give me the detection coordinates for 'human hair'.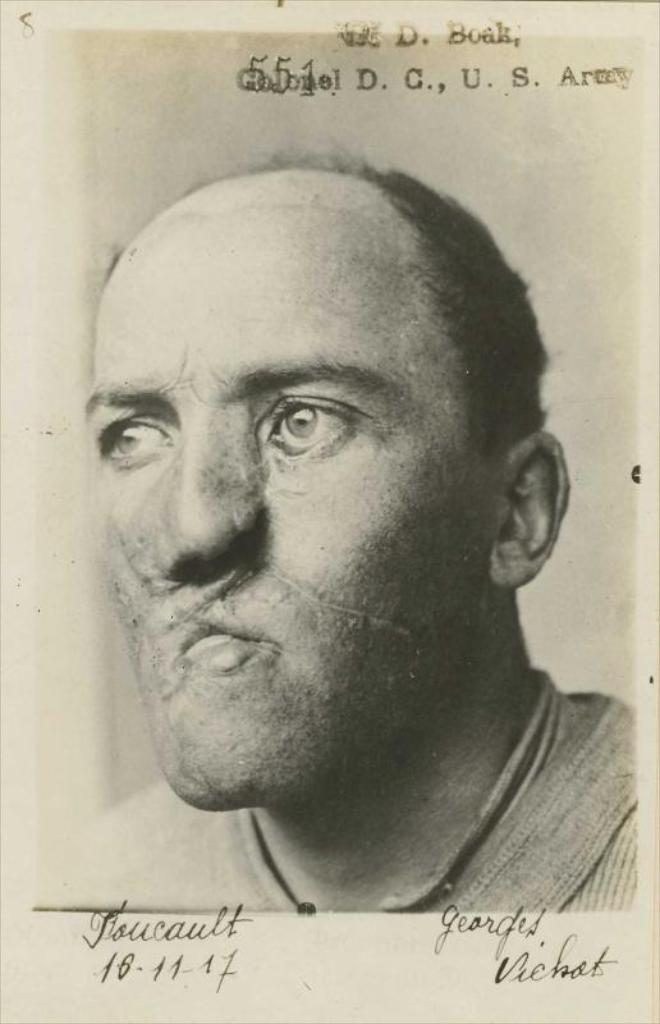
region(106, 142, 565, 451).
